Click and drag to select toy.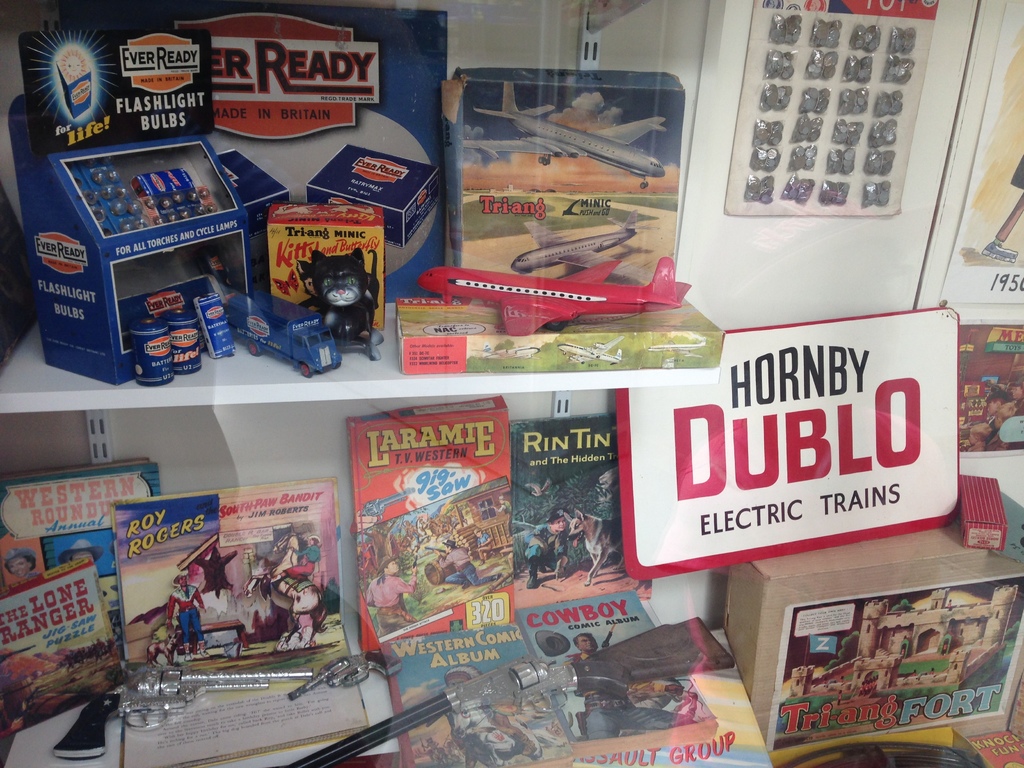
Selection: bbox(49, 655, 304, 762).
